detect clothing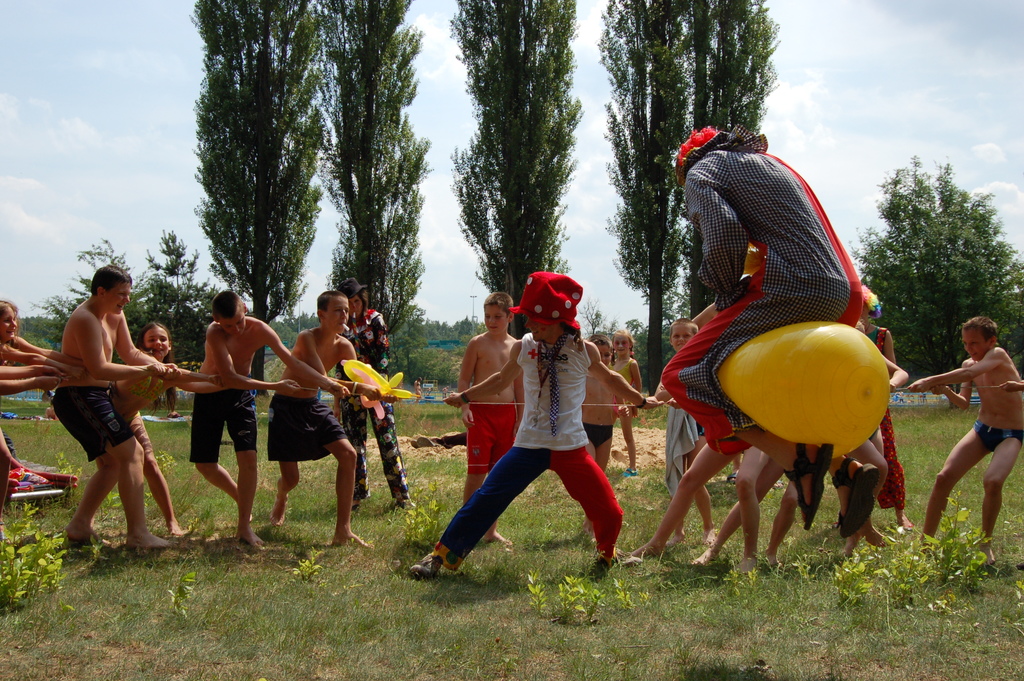
BBox(420, 334, 624, 551)
